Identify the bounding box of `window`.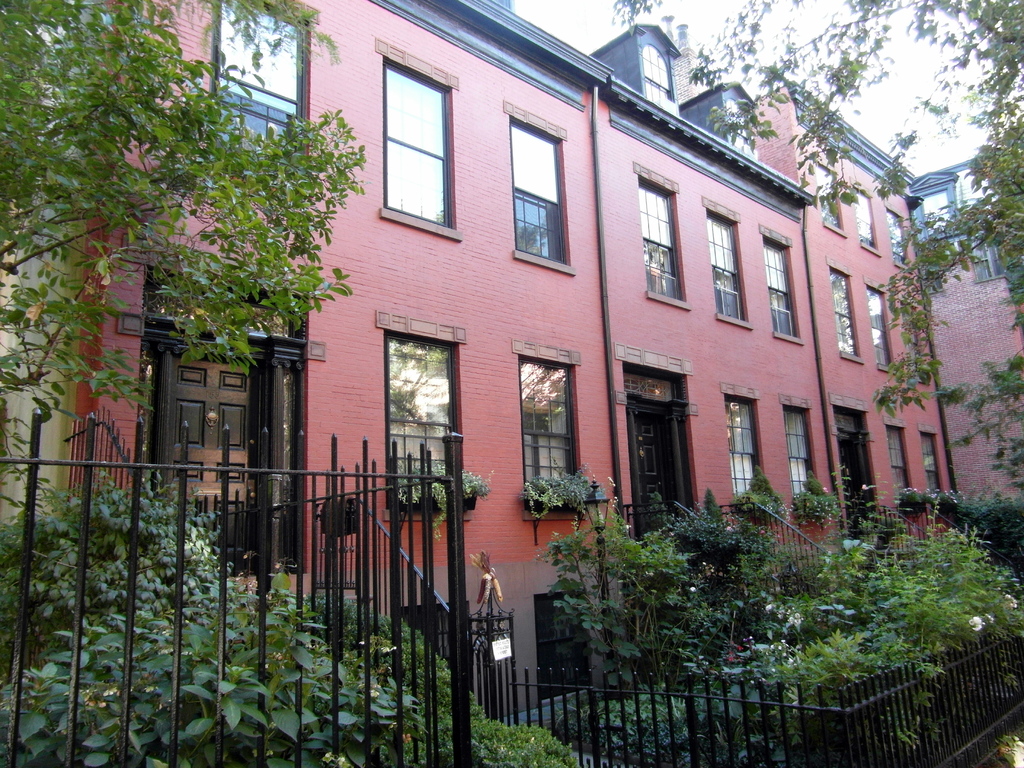
[380,318,476,527].
